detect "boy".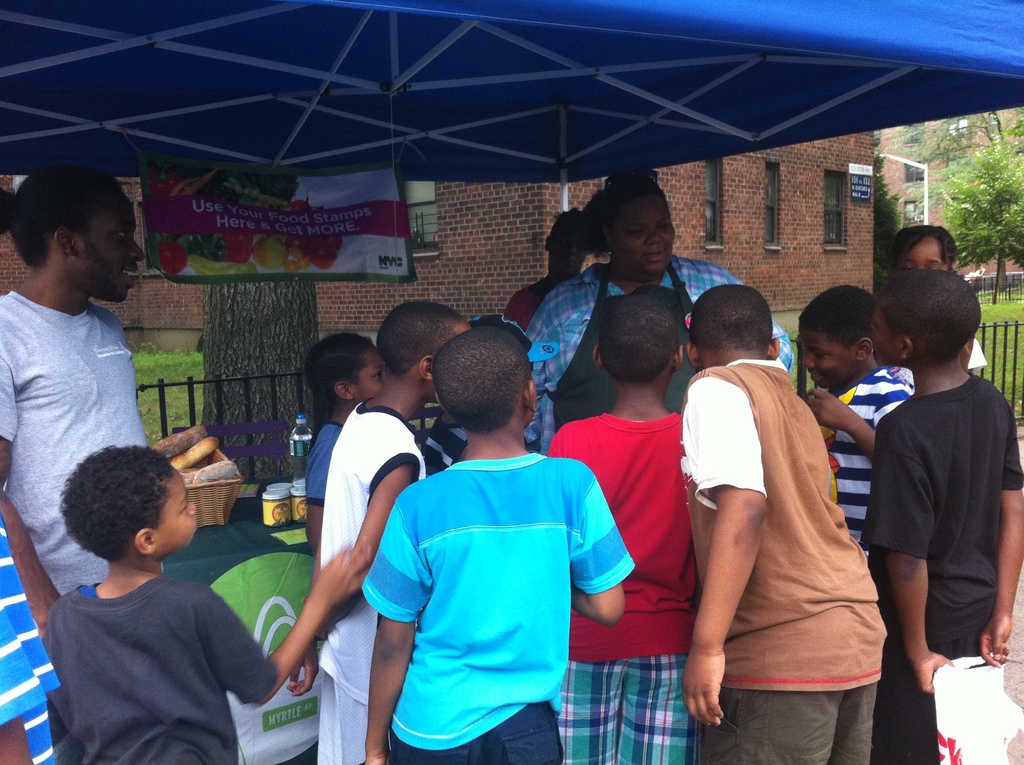
Detected at (35, 440, 371, 764).
